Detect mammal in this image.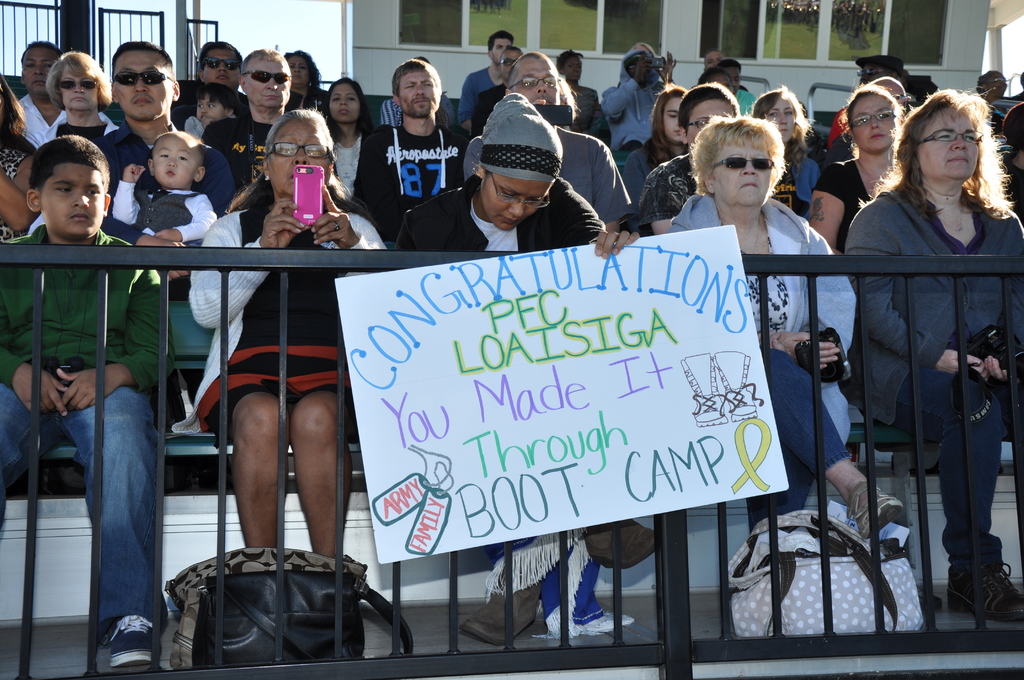
Detection: {"left": 286, "top": 50, "right": 332, "bottom": 117}.
